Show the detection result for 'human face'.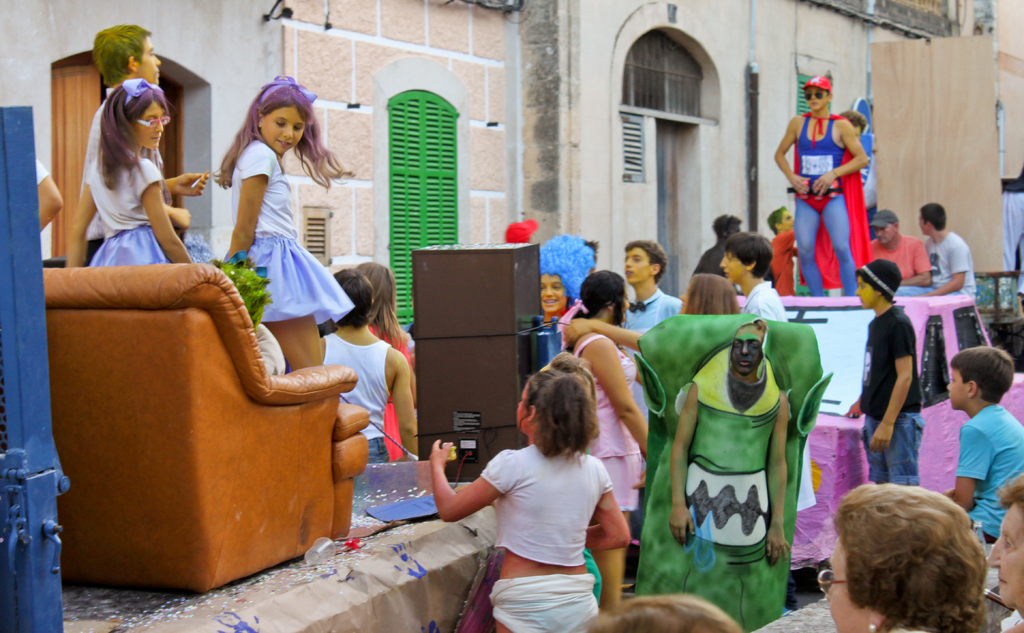
left=133, top=99, right=166, bottom=153.
